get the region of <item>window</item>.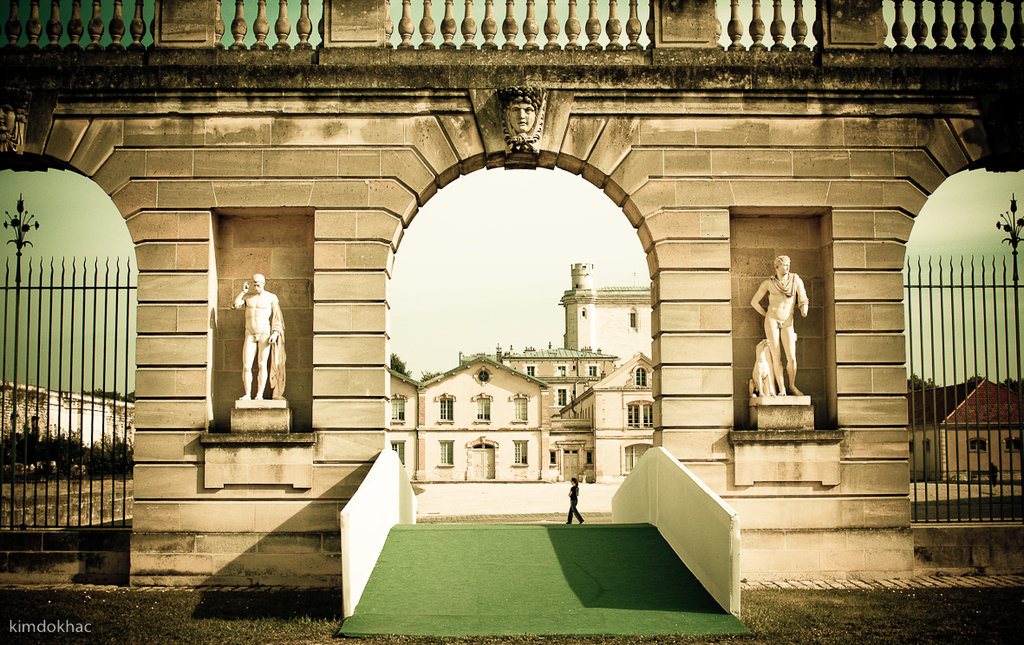
pyautogui.locateOnScreen(624, 444, 660, 469).
